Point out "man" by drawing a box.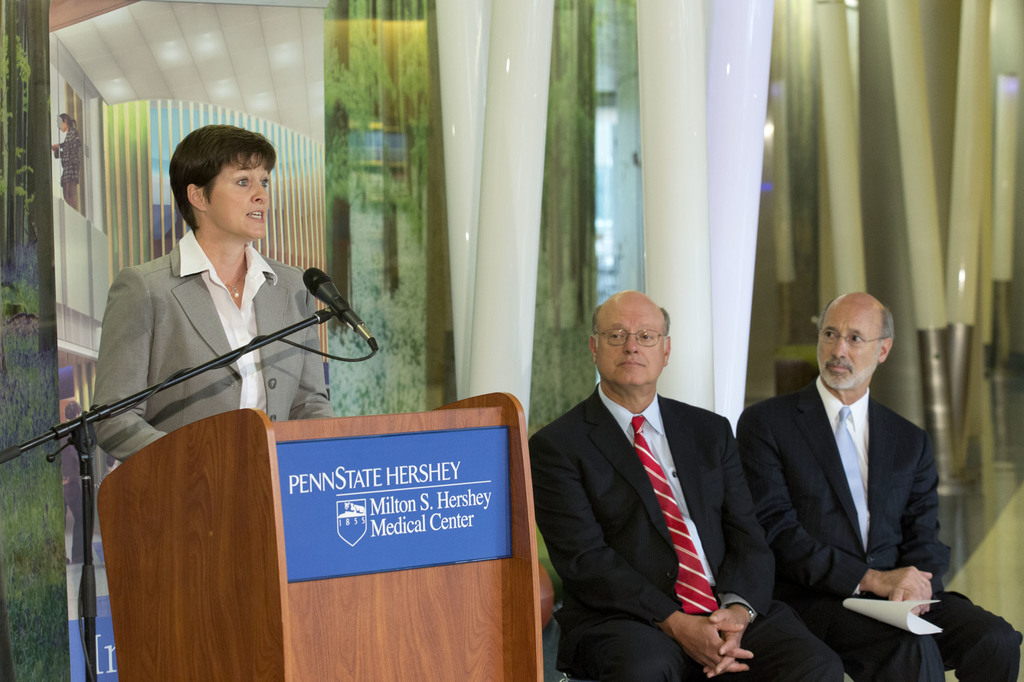
left=529, top=290, right=845, bottom=681.
